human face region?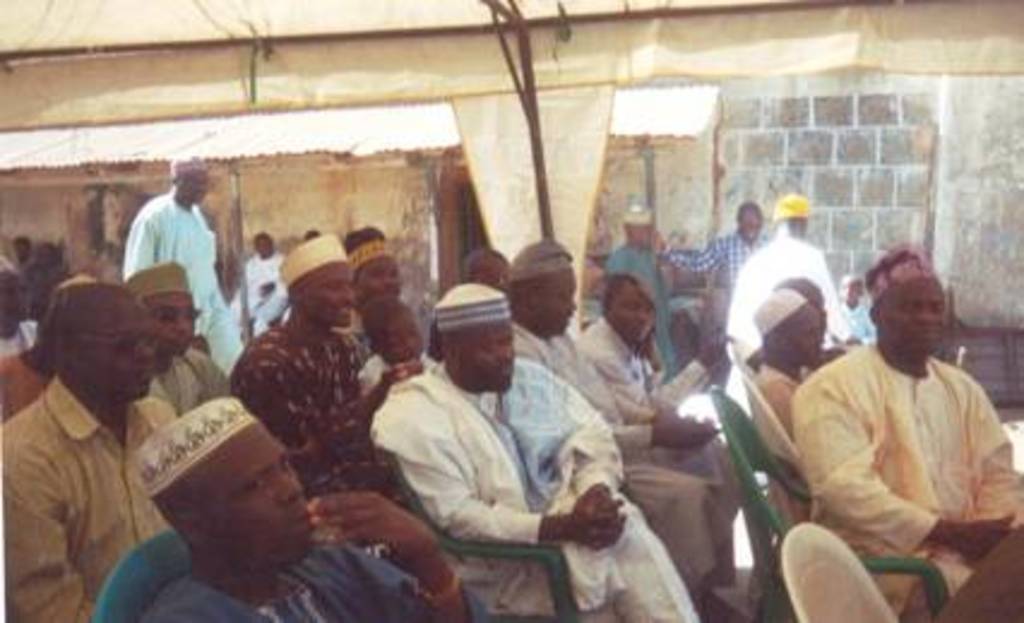
x1=466 y1=325 x2=514 y2=390
